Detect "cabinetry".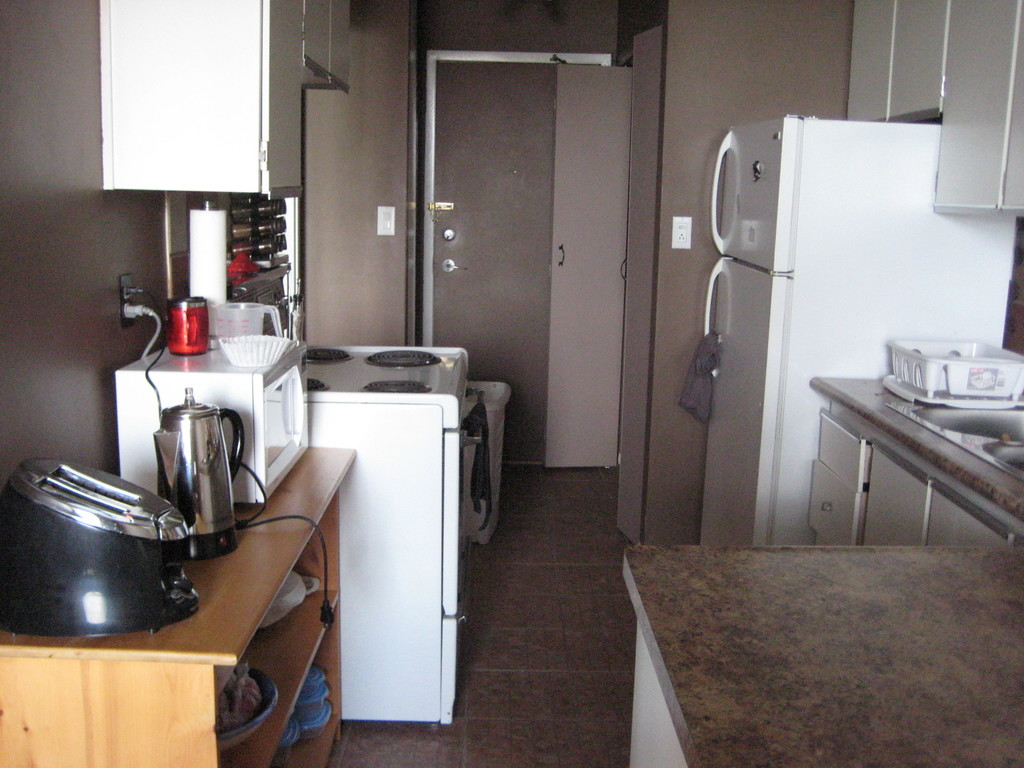
Detected at 808, 369, 1023, 549.
